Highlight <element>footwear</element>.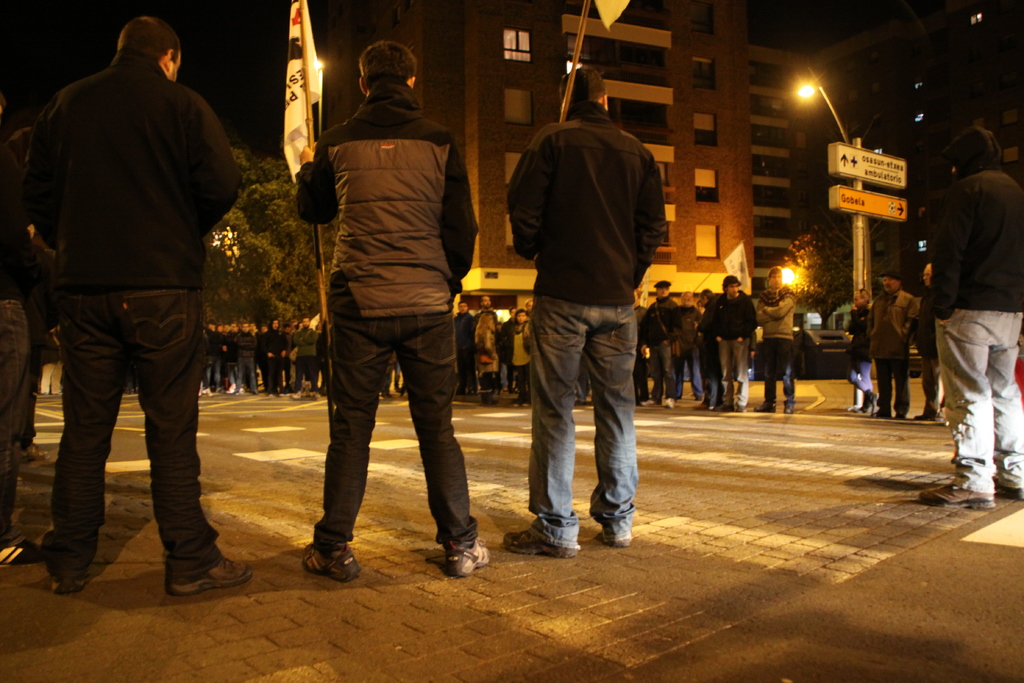
Highlighted region: select_region(999, 486, 1023, 503).
